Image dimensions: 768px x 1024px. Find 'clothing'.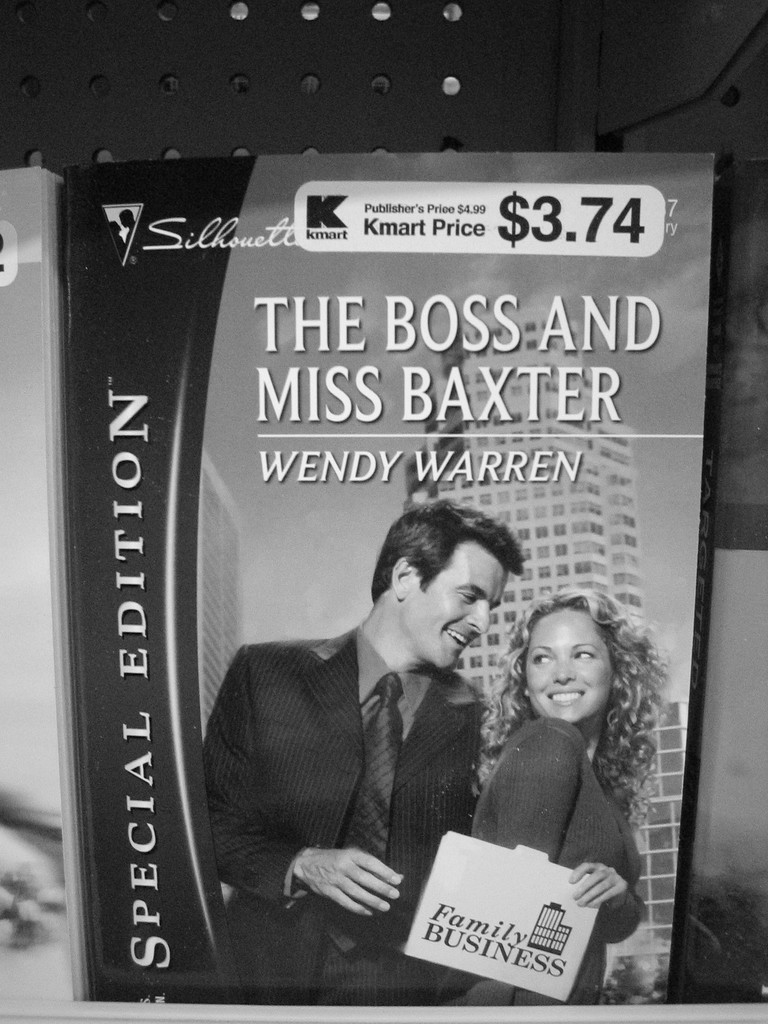
Rect(198, 569, 518, 943).
